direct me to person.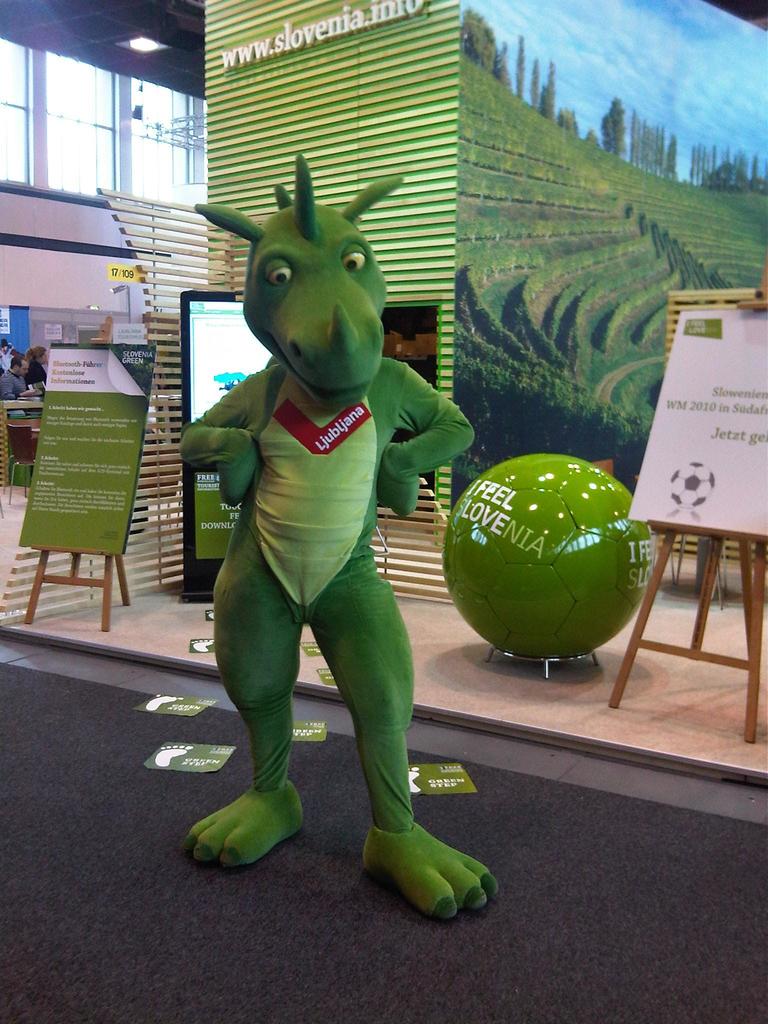
Direction: (24, 342, 51, 390).
